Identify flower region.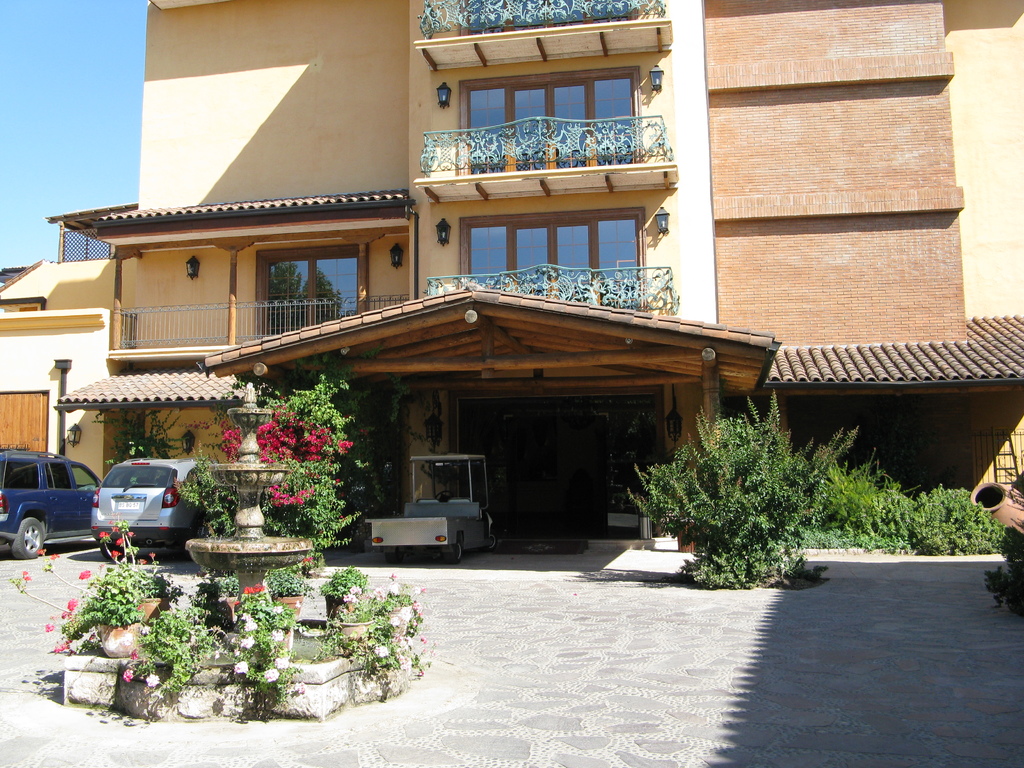
Region: [left=81, top=569, right=93, bottom=577].
